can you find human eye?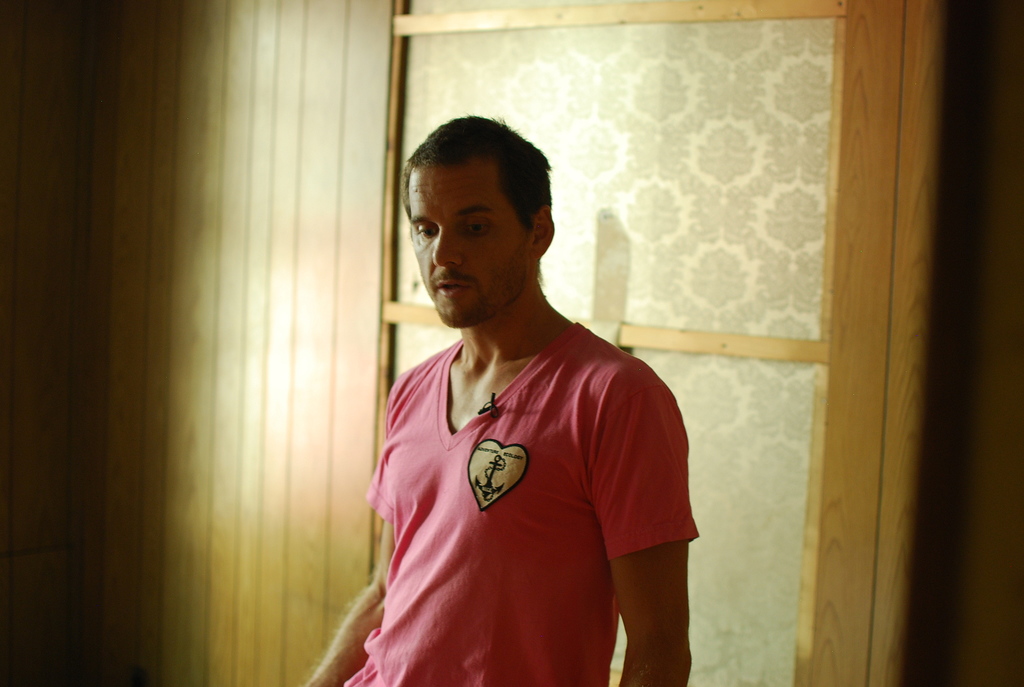
Yes, bounding box: 412, 220, 438, 242.
